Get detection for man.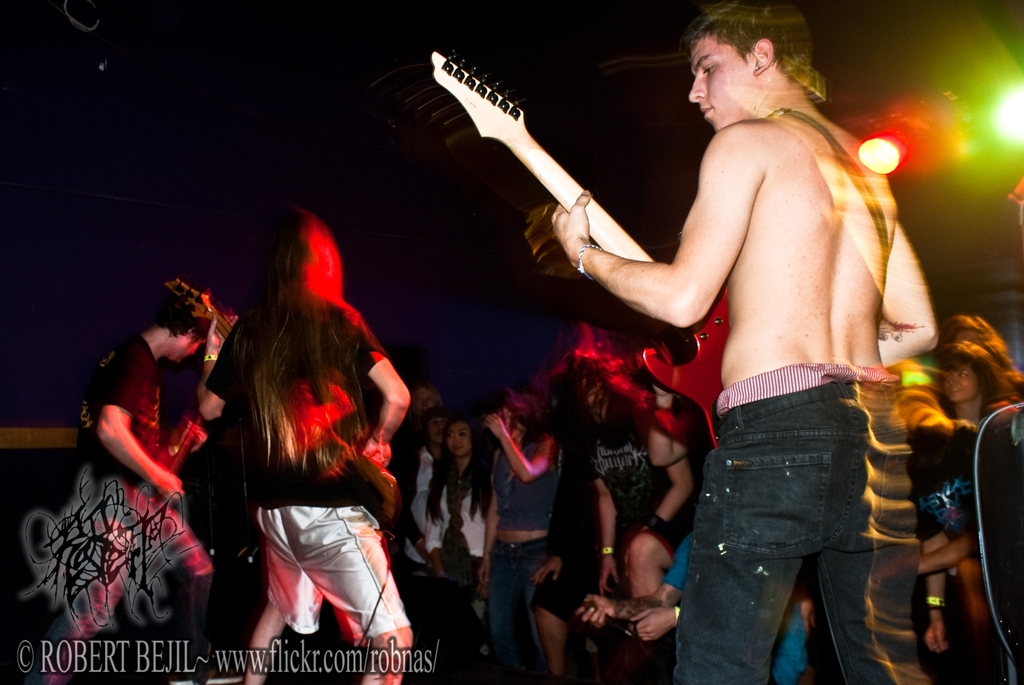
Detection: BBox(546, 0, 947, 684).
